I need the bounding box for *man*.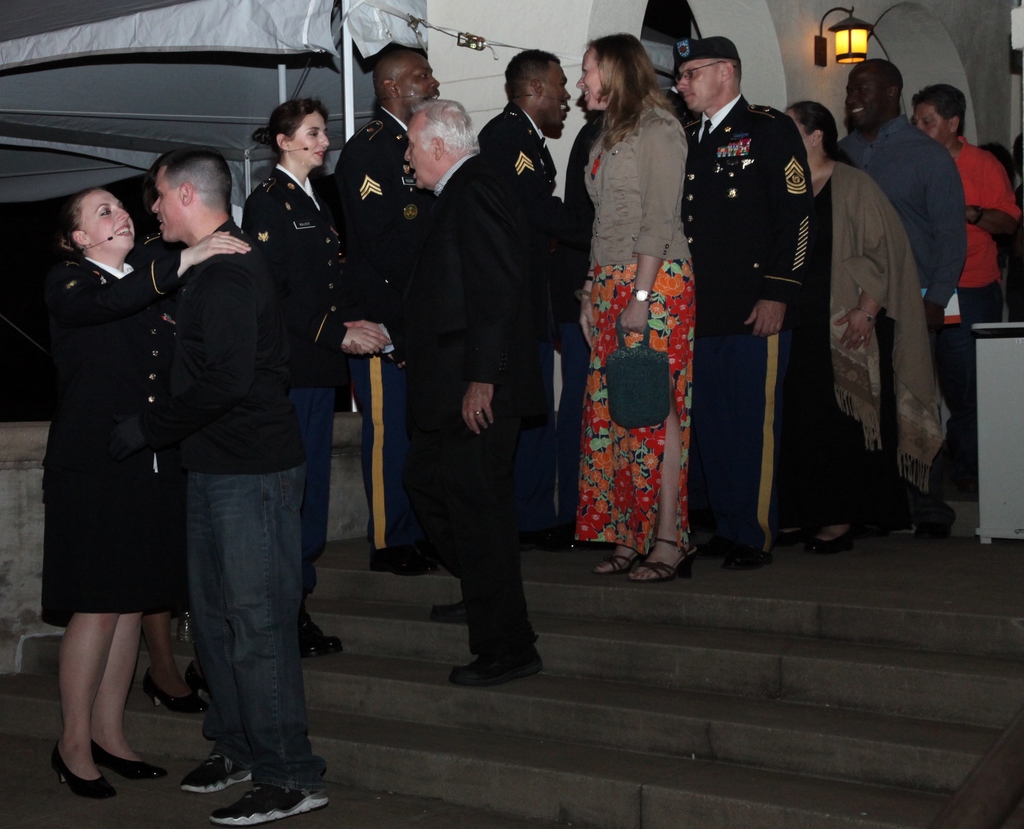
Here it is: (910,81,1023,518).
